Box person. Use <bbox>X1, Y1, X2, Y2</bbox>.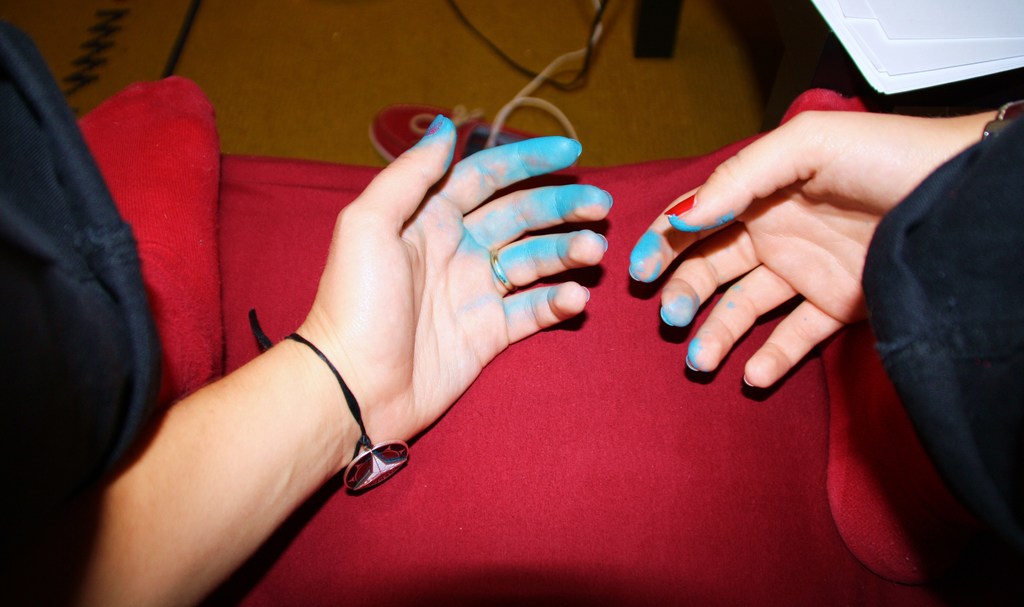
<bbox>625, 87, 1023, 603</bbox>.
